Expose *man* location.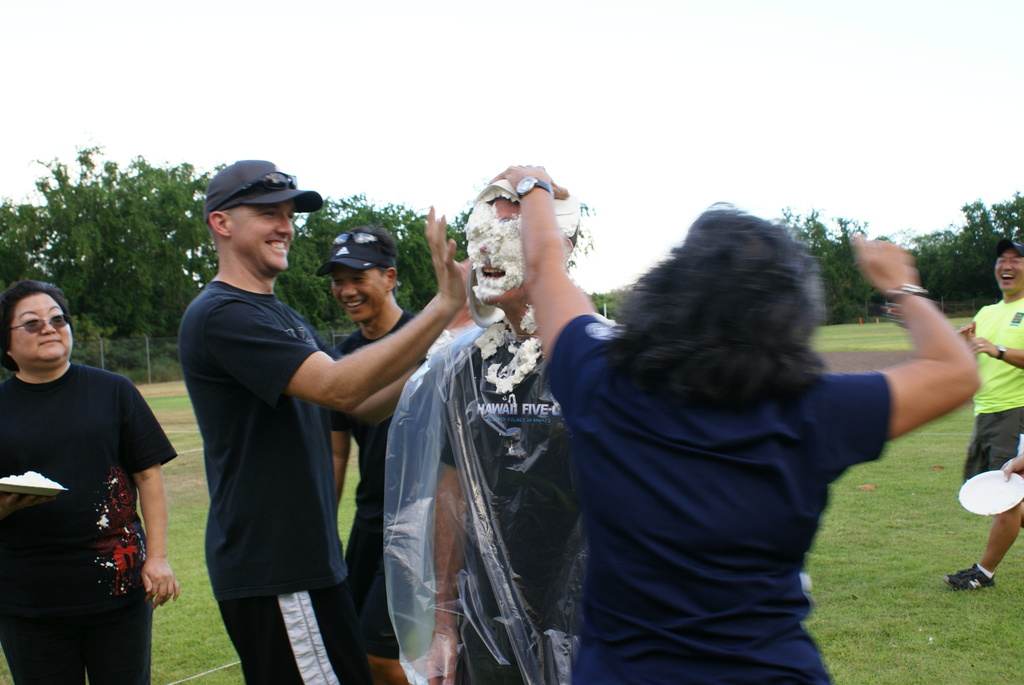
Exposed at [x1=330, y1=224, x2=451, y2=684].
